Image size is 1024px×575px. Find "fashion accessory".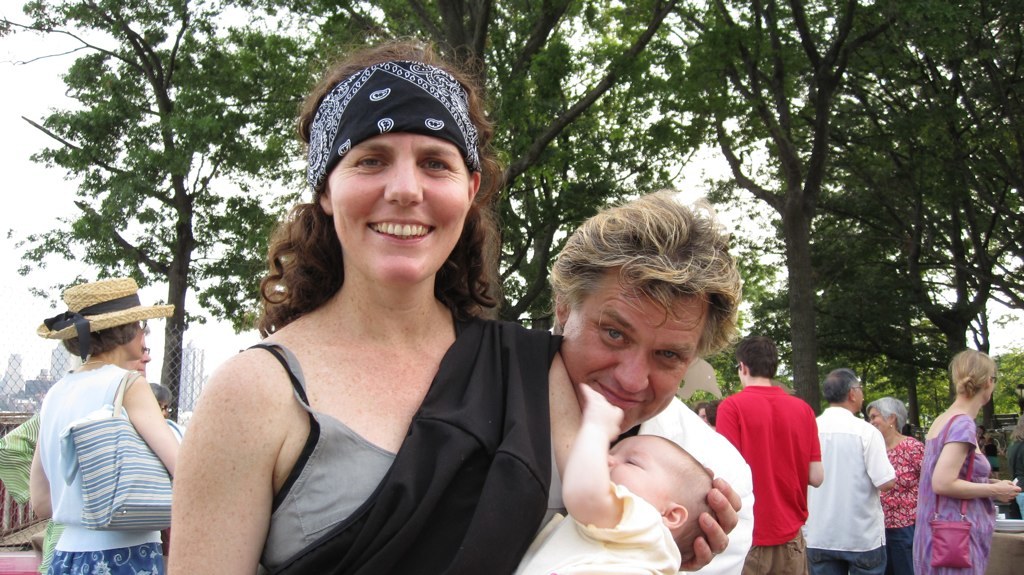
[312, 64, 472, 189].
